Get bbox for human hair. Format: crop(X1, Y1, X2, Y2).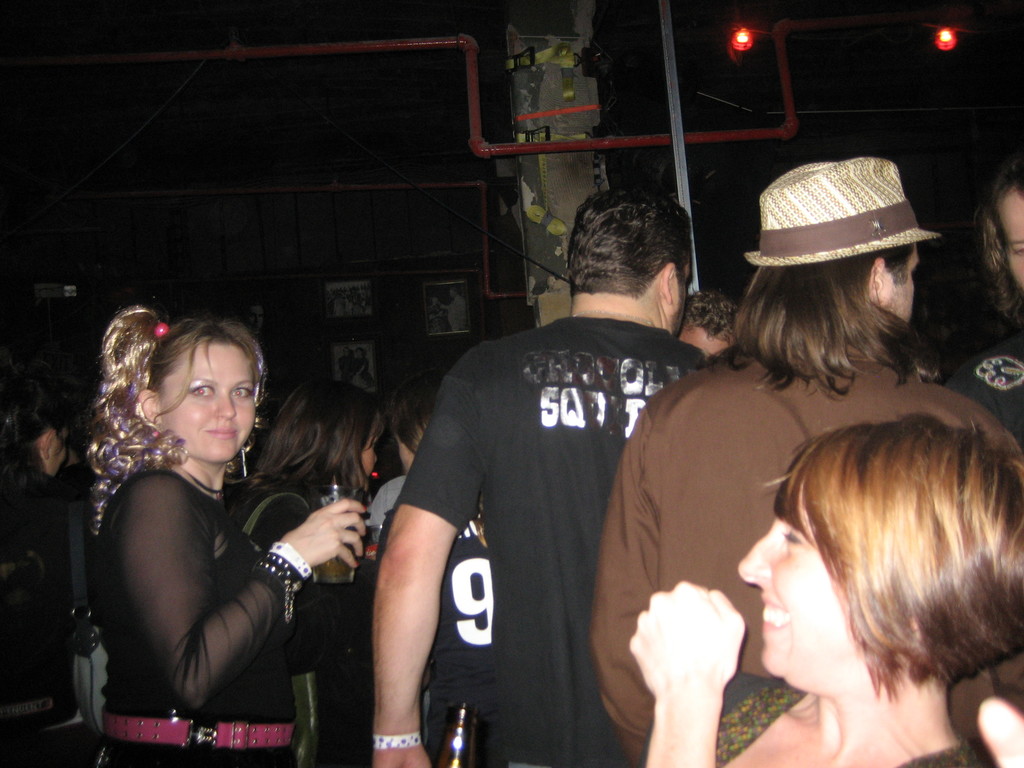
crop(388, 367, 454, 450).
